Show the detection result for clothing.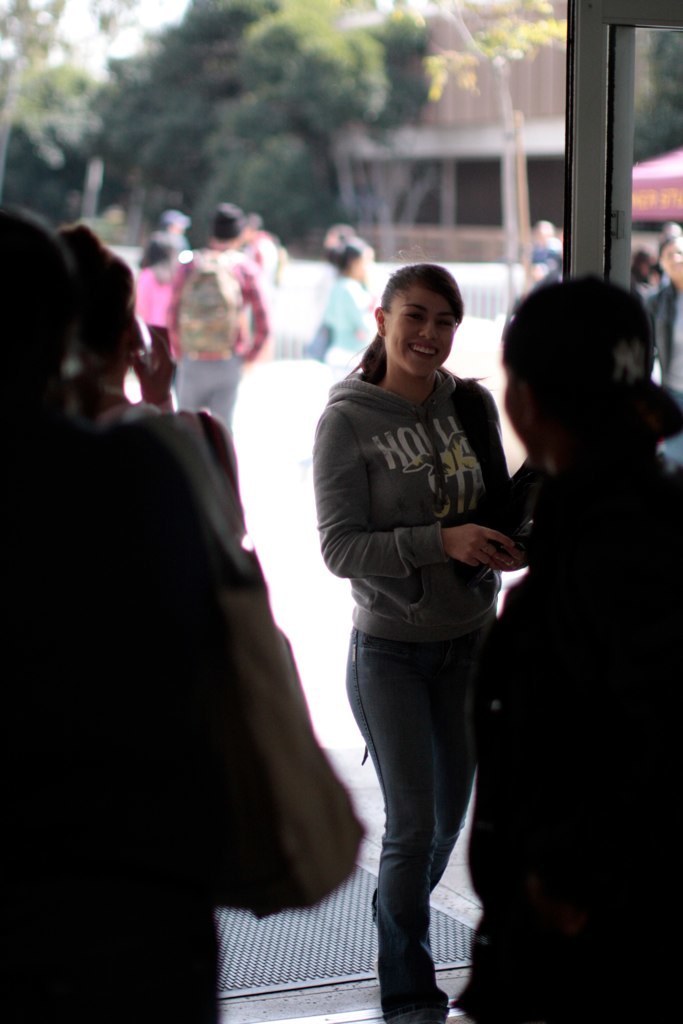
{"left": 314, "top": 268, "right": 373, "bottom": 396}.
